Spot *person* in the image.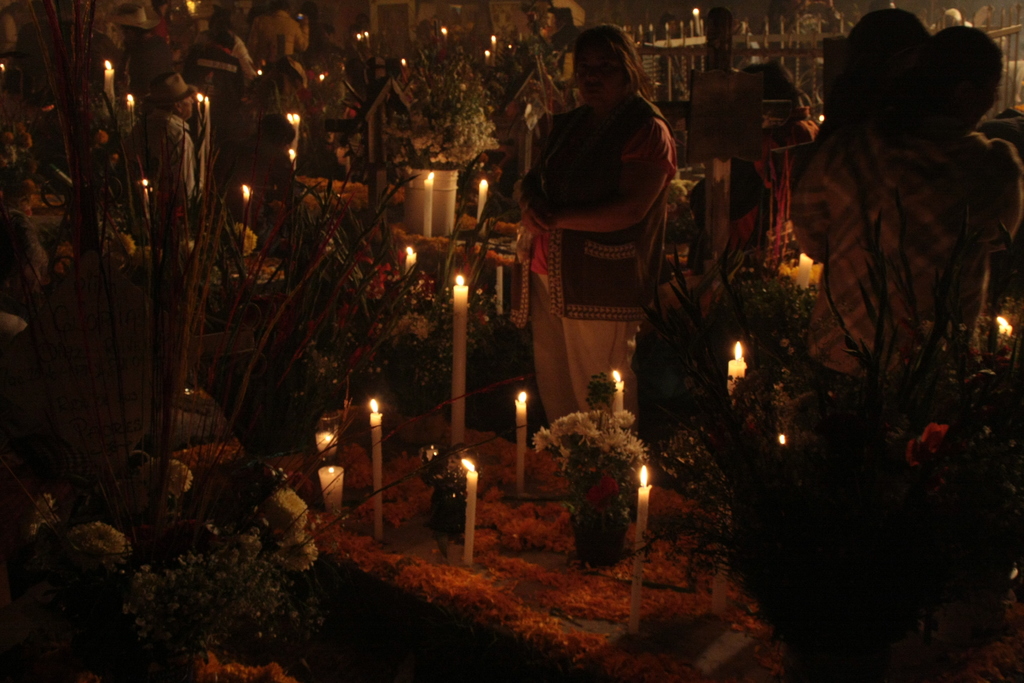
*person* found at locate(936, 21, 1023, 328).
